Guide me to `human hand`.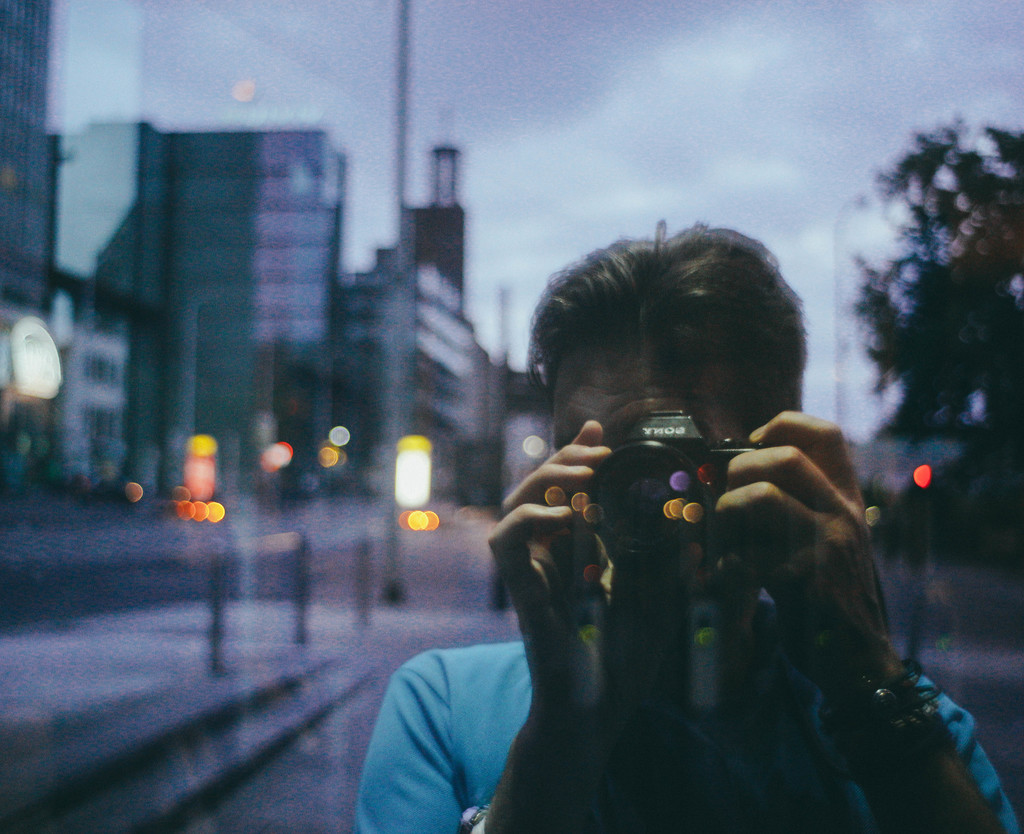
Guidance: 705, 408, 891, 705.
